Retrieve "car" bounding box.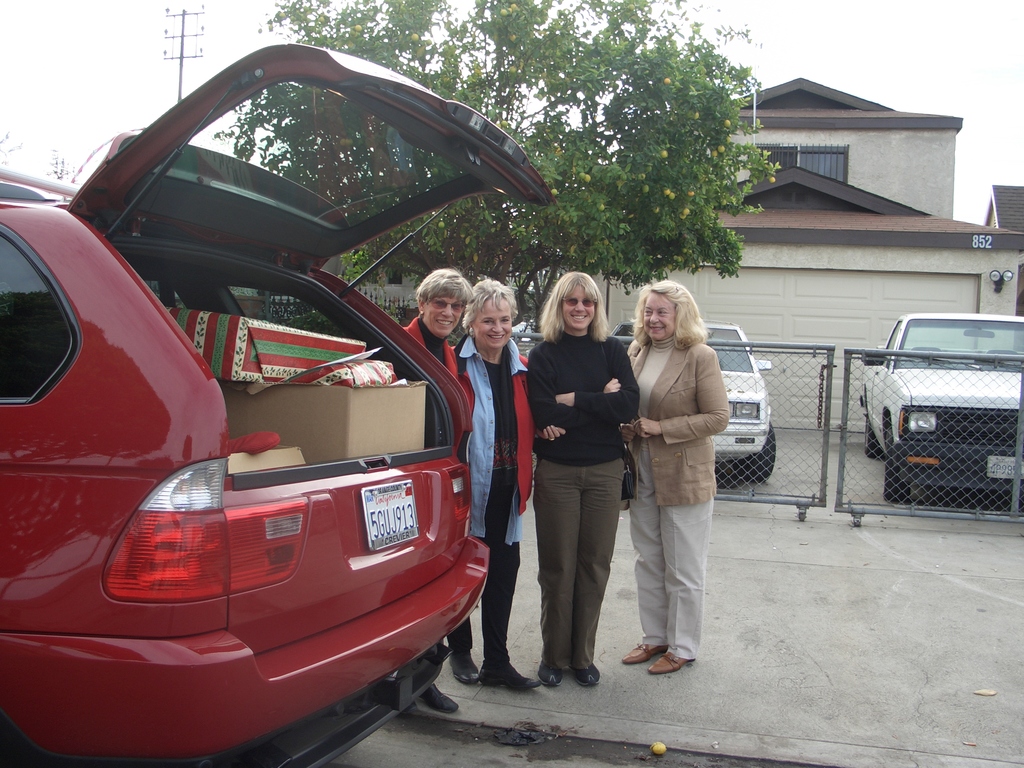
Bounding box: <box>701,318,769,486</box>.
